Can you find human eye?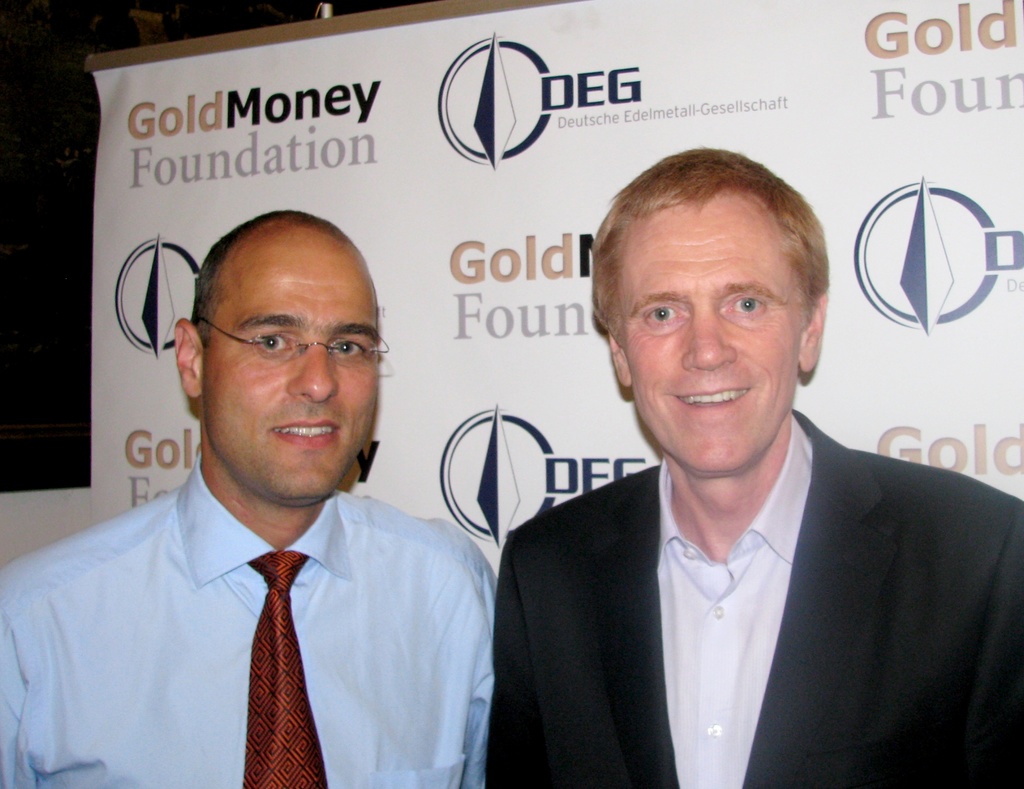
Yes, bounding box: rect(253, 330, 297, 358).
